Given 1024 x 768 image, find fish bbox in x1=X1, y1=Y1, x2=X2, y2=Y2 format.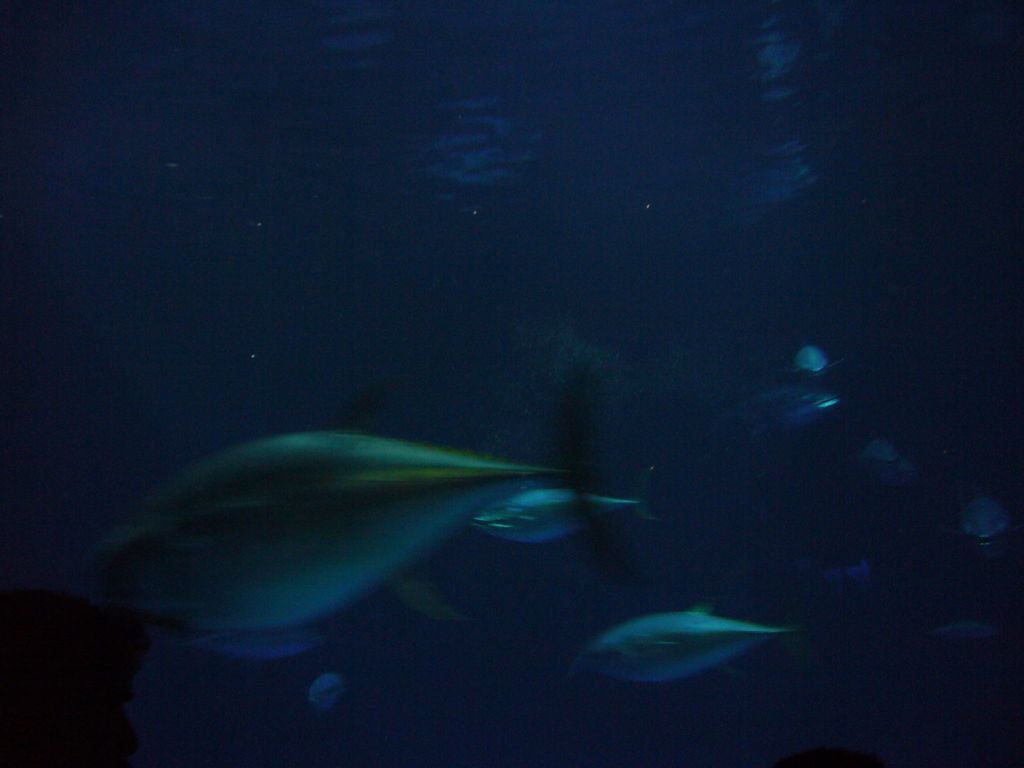
x1=66, y1=383, x2=632, y2=653.
